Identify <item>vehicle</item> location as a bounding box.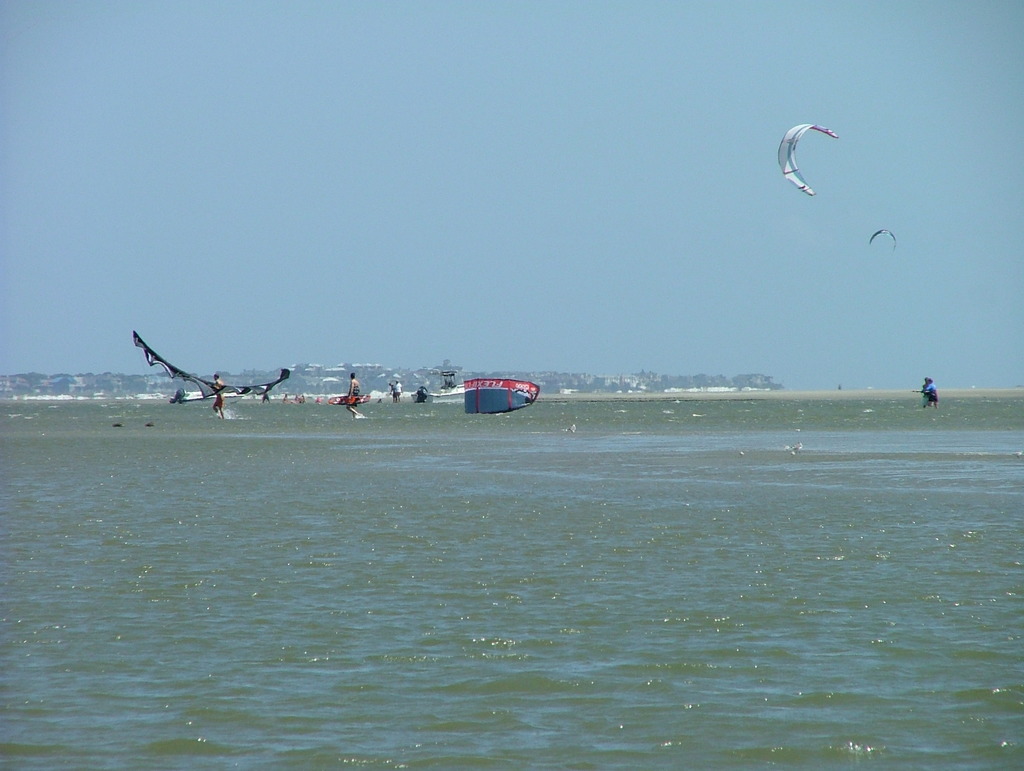
x1=329 y1=393 x2=371 y2=408.
